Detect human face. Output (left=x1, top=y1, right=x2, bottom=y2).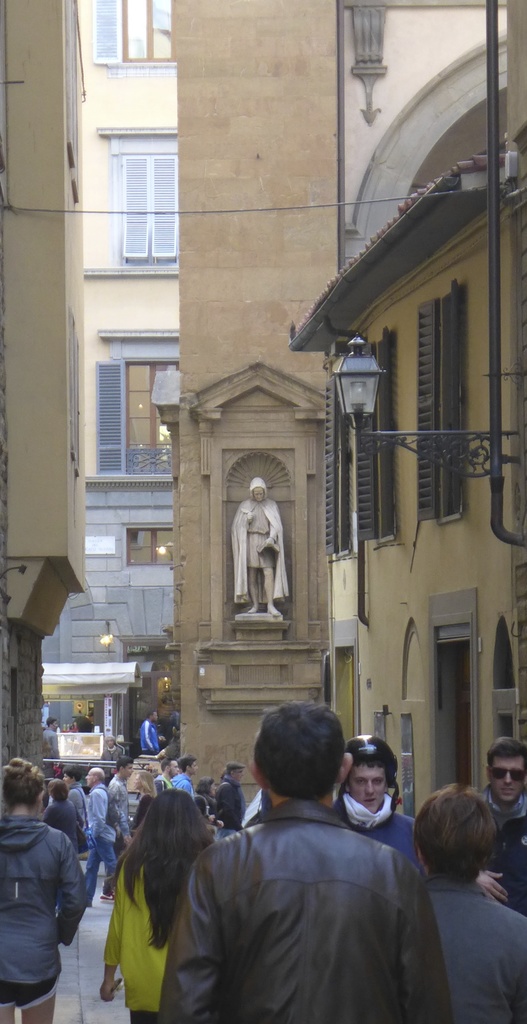
(left=120, top=762, right=132, bottom=779).
